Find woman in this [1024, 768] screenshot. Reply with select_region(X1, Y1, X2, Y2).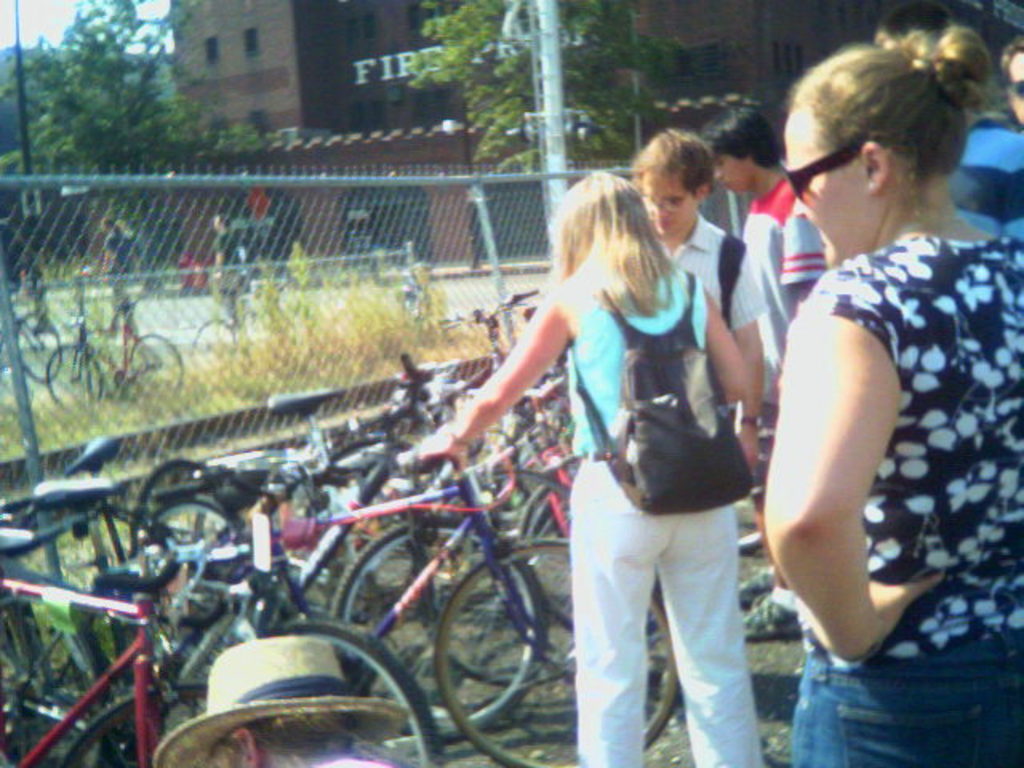
select_region(421, 171, 757, 766).
